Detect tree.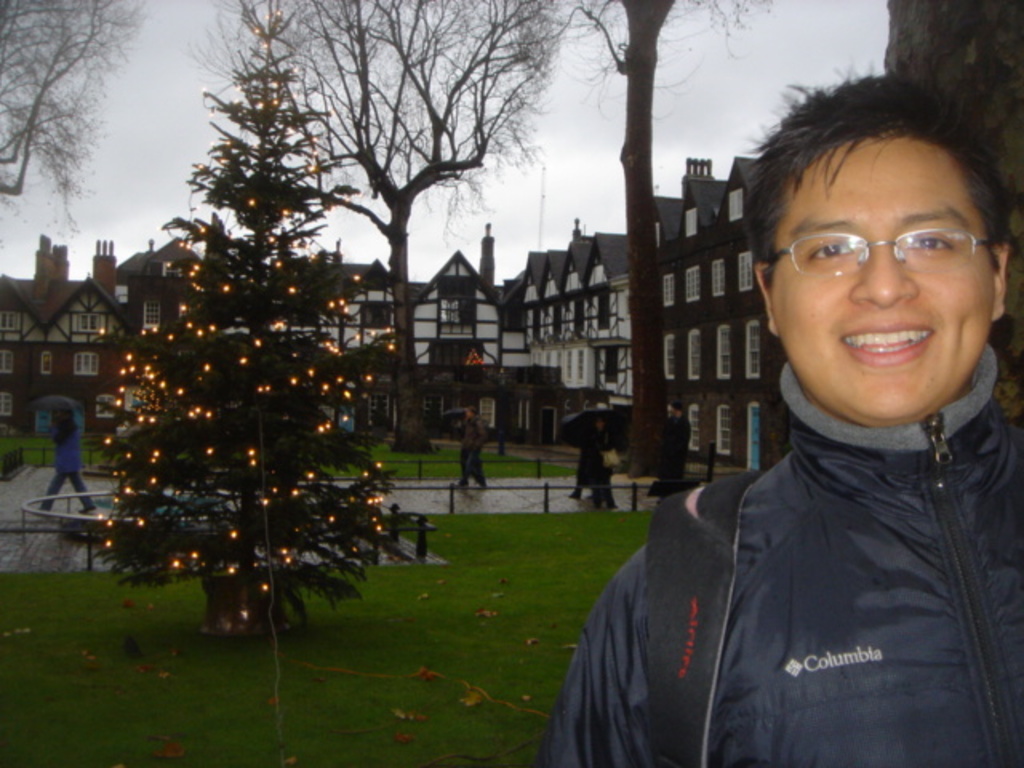
Detected at [x1=0, y1=0, x2=150, y2=232].
